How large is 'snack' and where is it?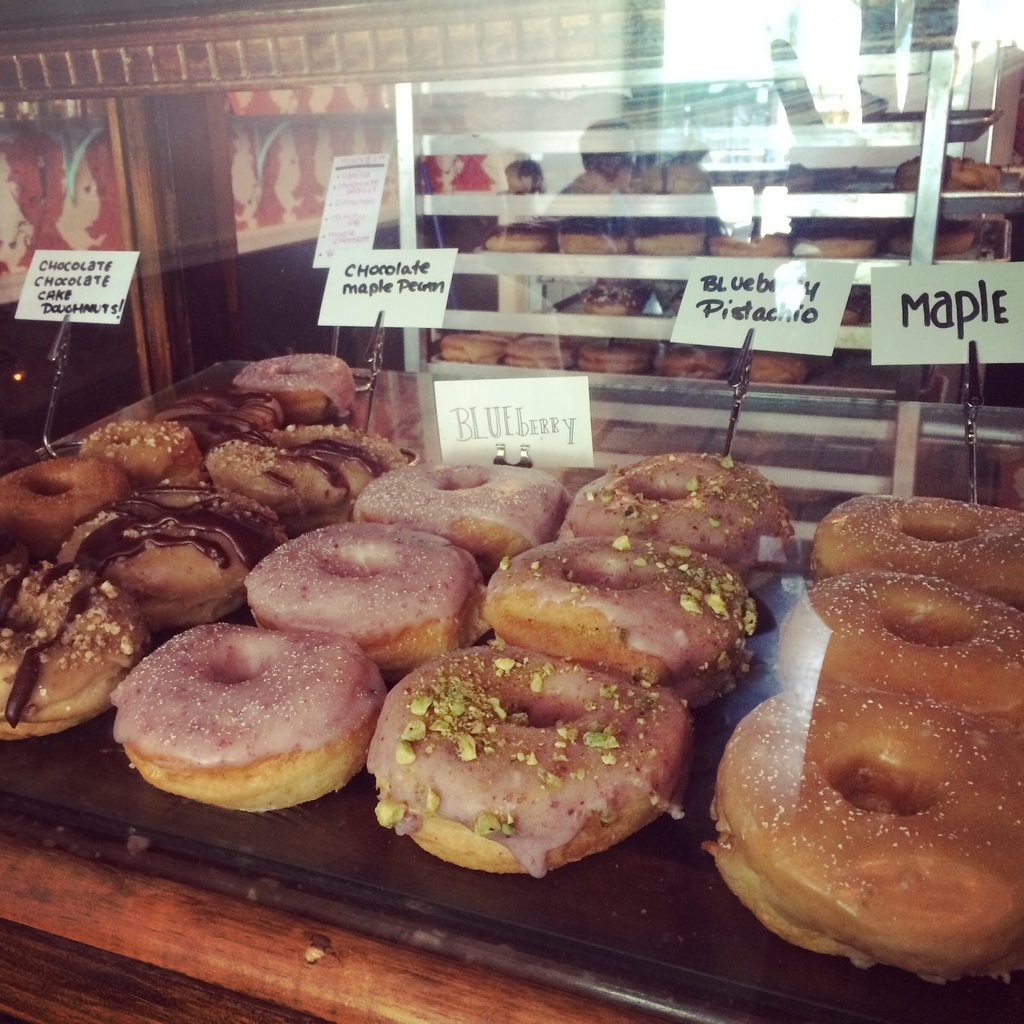
Bounding box: bbox=[881, 152, 920, 194].
